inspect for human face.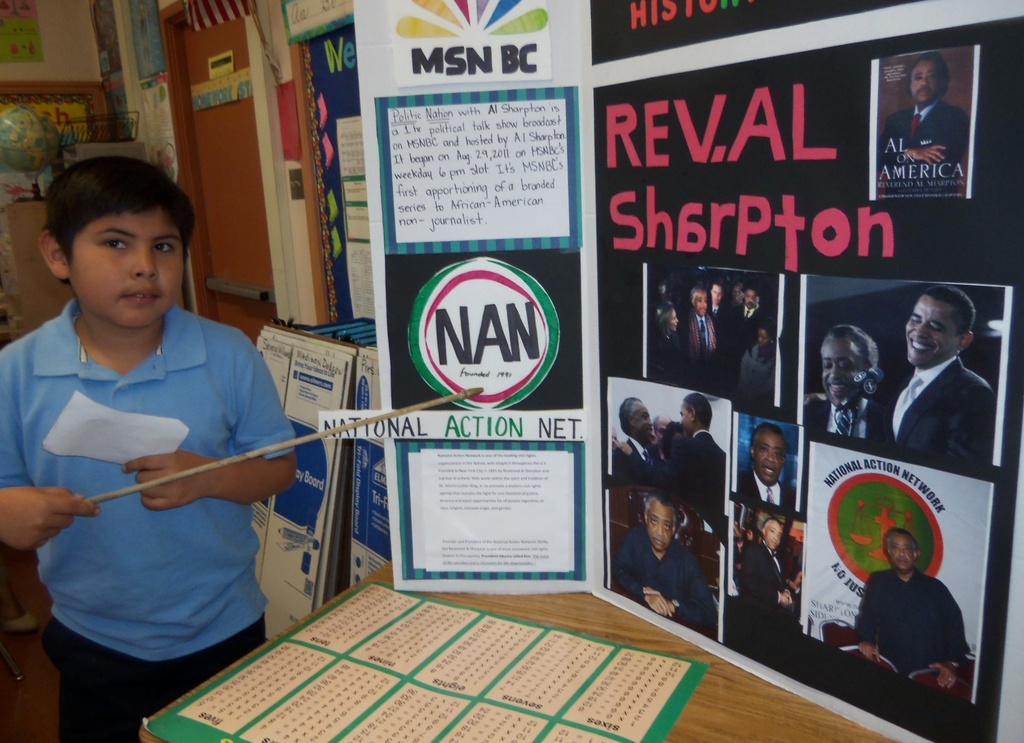
Inspection: region(712, 284, 724, 303).
